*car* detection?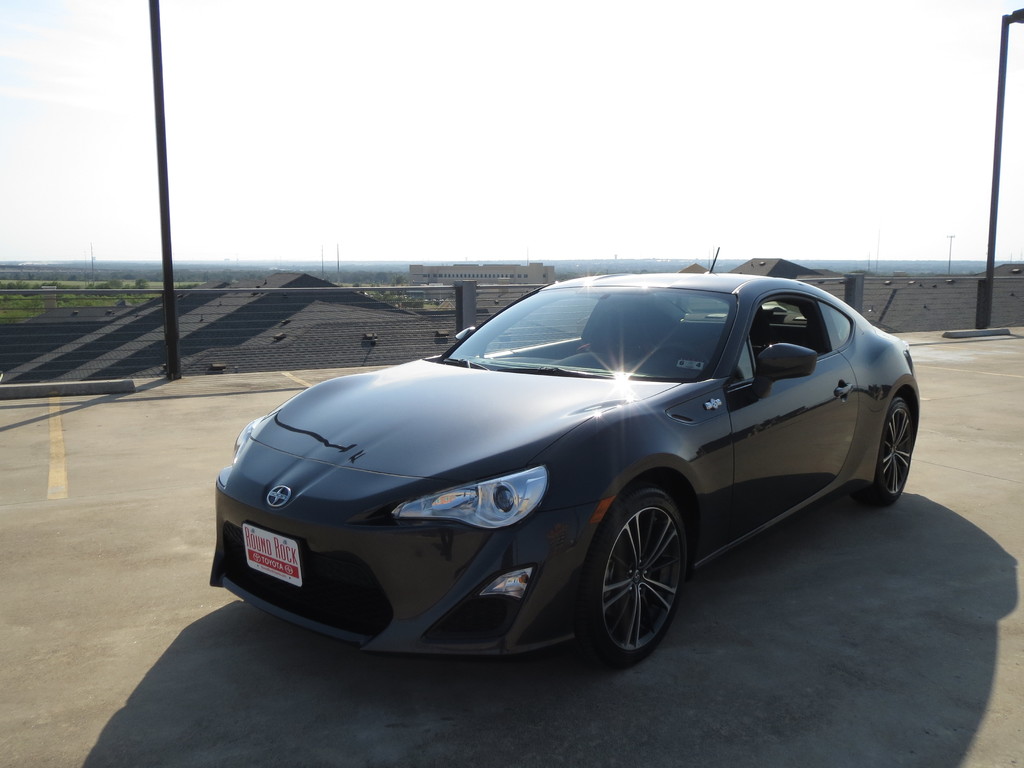
<region>195, 268, 905, 669</region>
